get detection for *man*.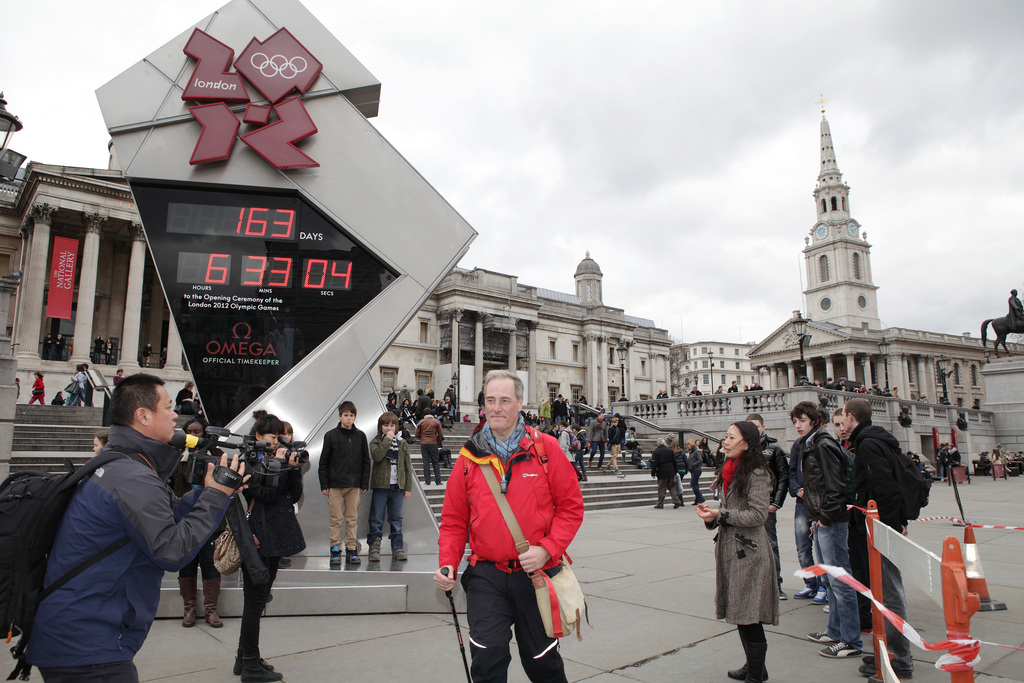
Detection: 840 393 936 682.
